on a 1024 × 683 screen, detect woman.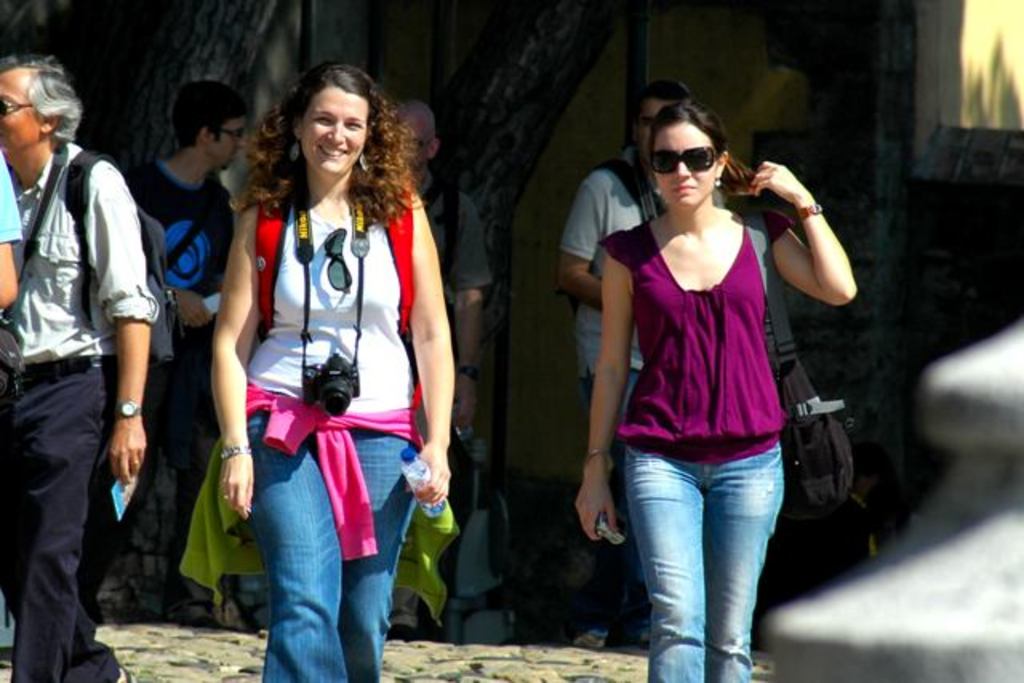
210:58:454:681.
